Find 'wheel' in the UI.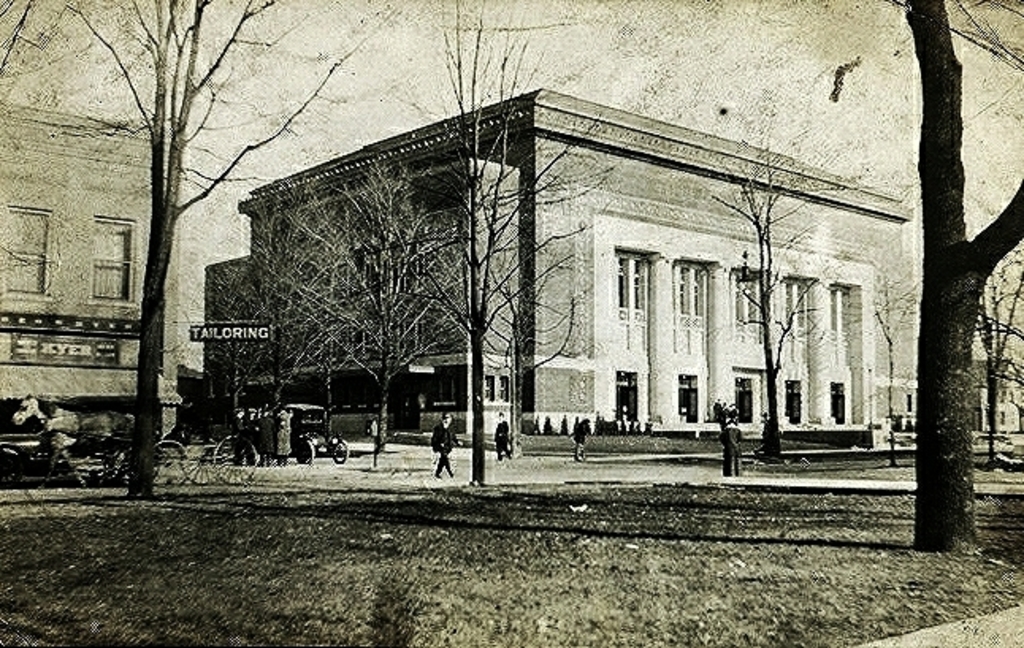
UI element at 295,439,315,467.
